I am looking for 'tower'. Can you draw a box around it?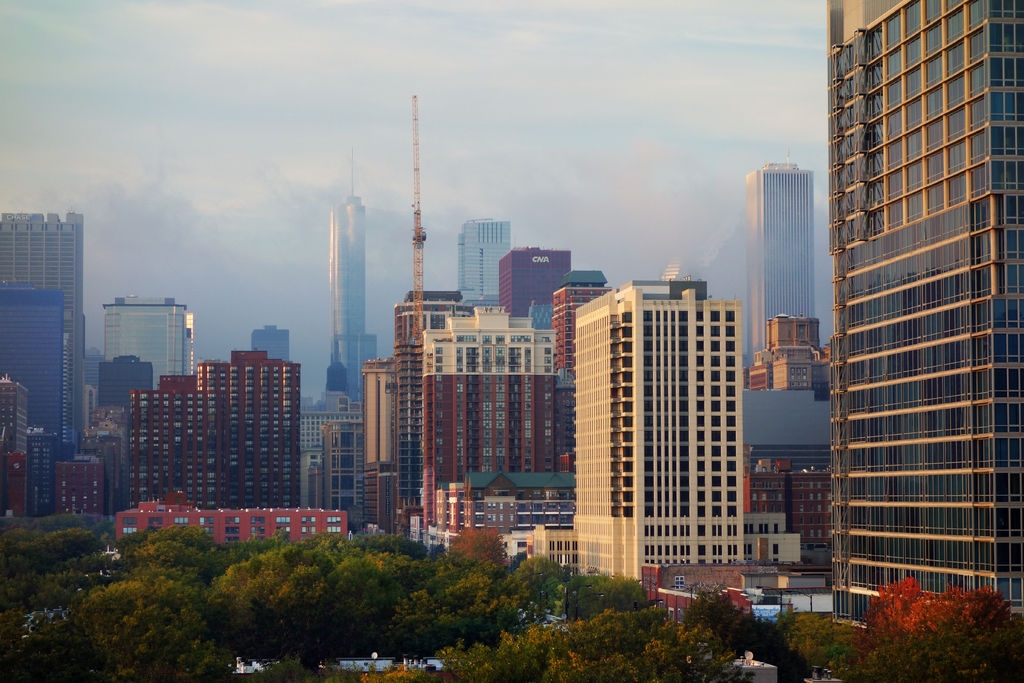
Sure, the bounding box is x1=92 y1=288 x2=183 y2=377.
